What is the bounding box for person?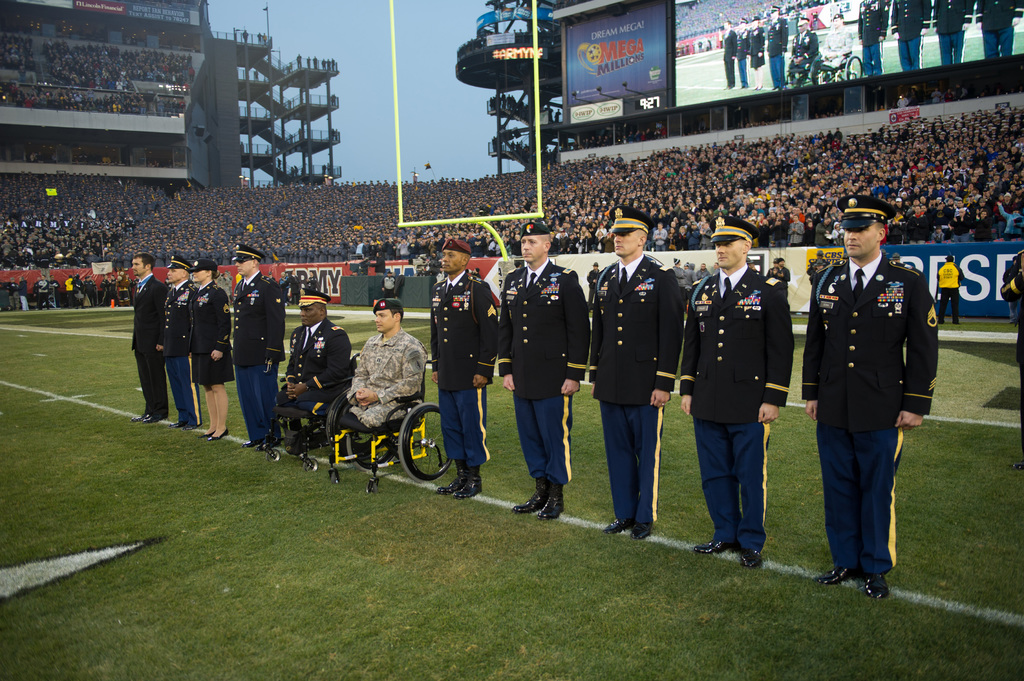
<region>764, 4, 786, 90</region>.
